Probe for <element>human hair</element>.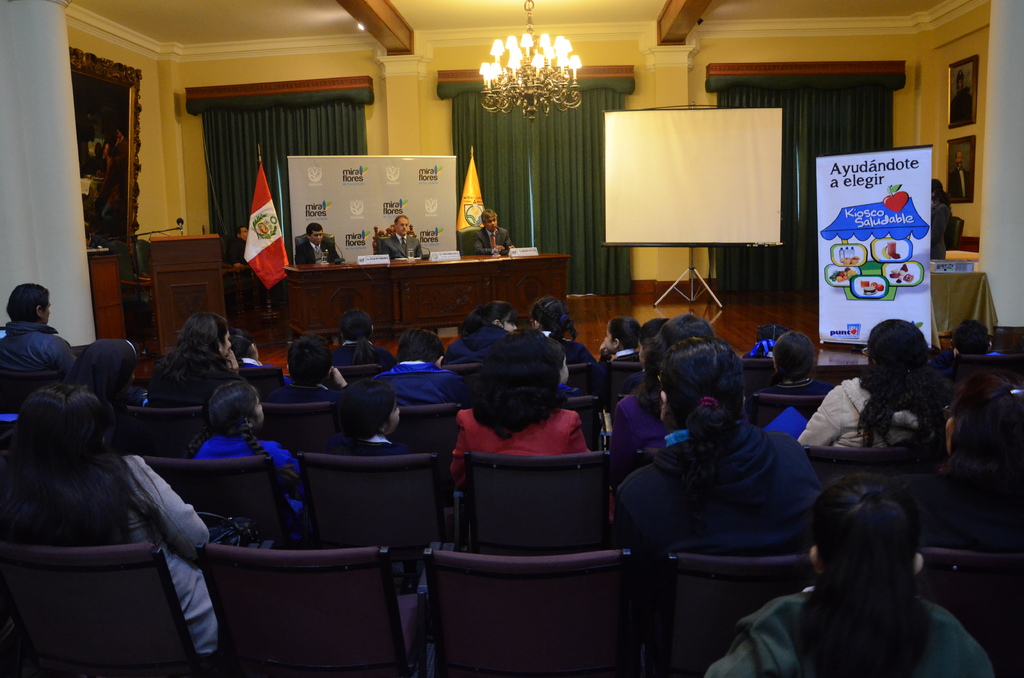
Probe result: x1=395 y1=216 x2=408 y2=223.
